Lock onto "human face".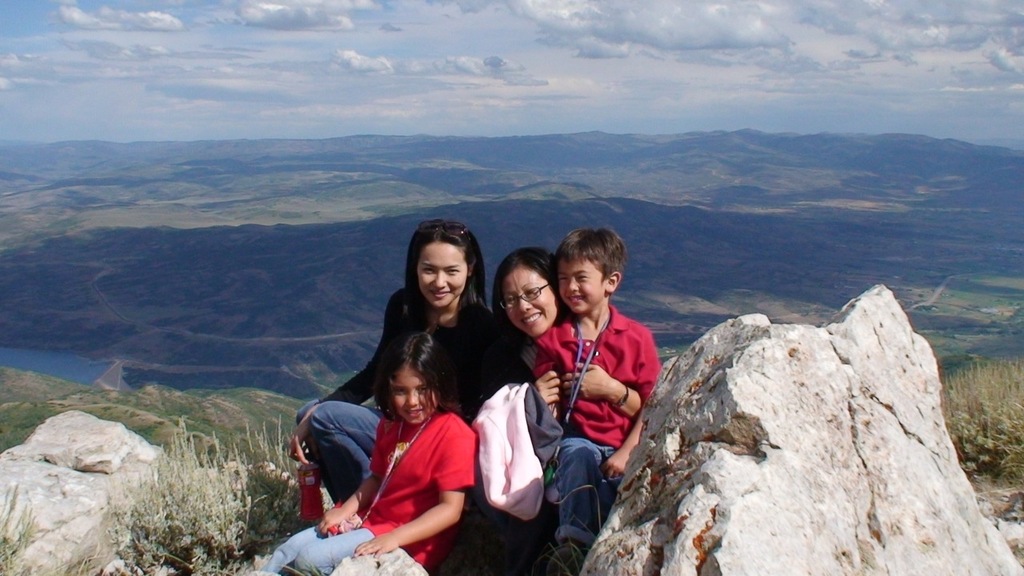
Locked: 502 268 551 338.
